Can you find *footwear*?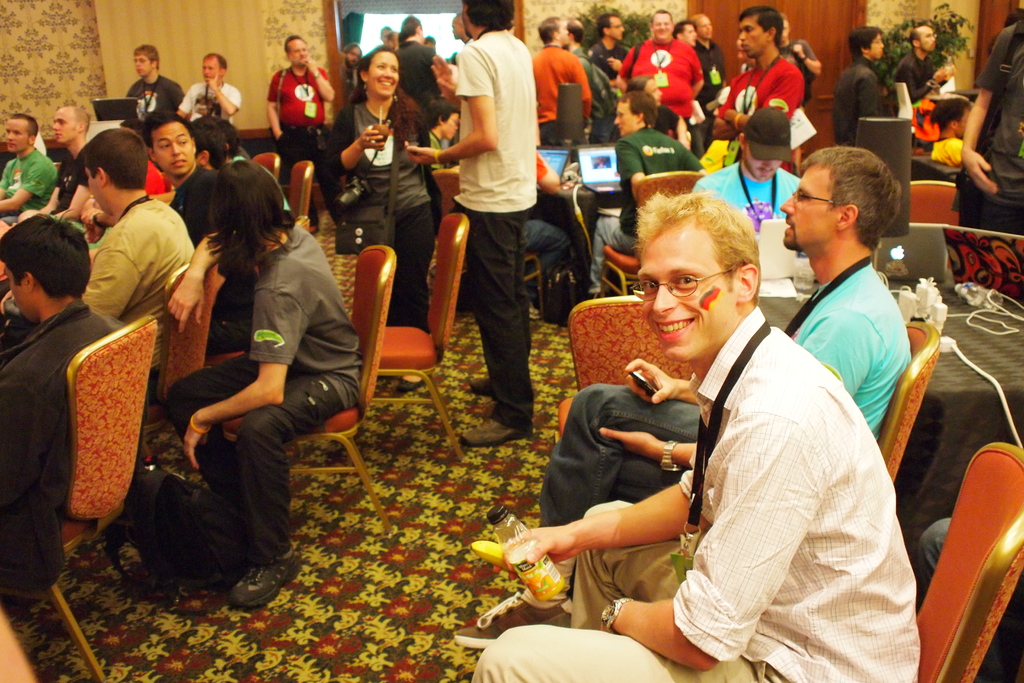
Yes, bounding box: select_region(227, 561, 303, 609).
